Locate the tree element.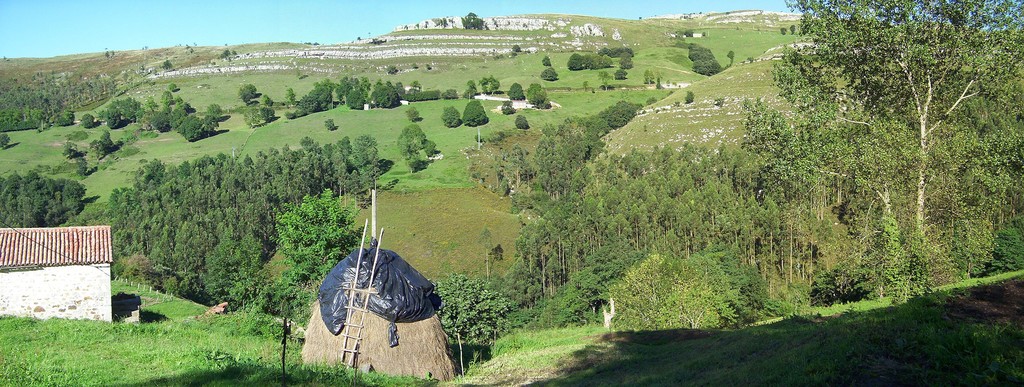
Element bbox: x1=159 y1=58 x2=176 y2=74.
